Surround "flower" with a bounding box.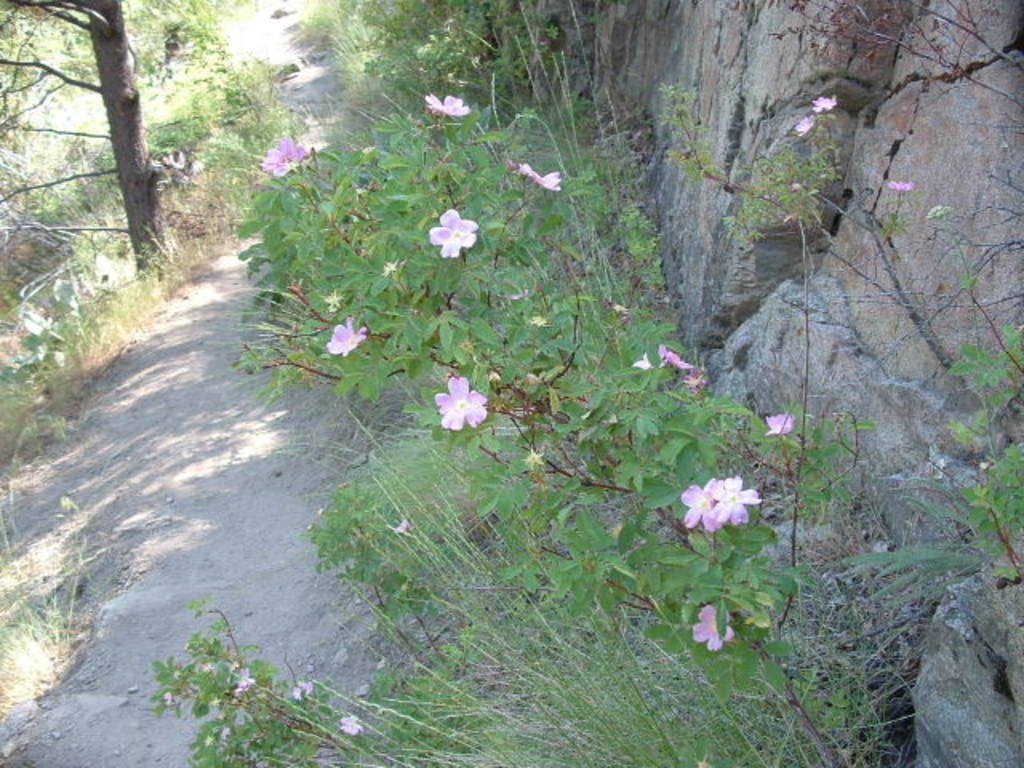
(x1=810, y1=93, x2=840, y2=115).
